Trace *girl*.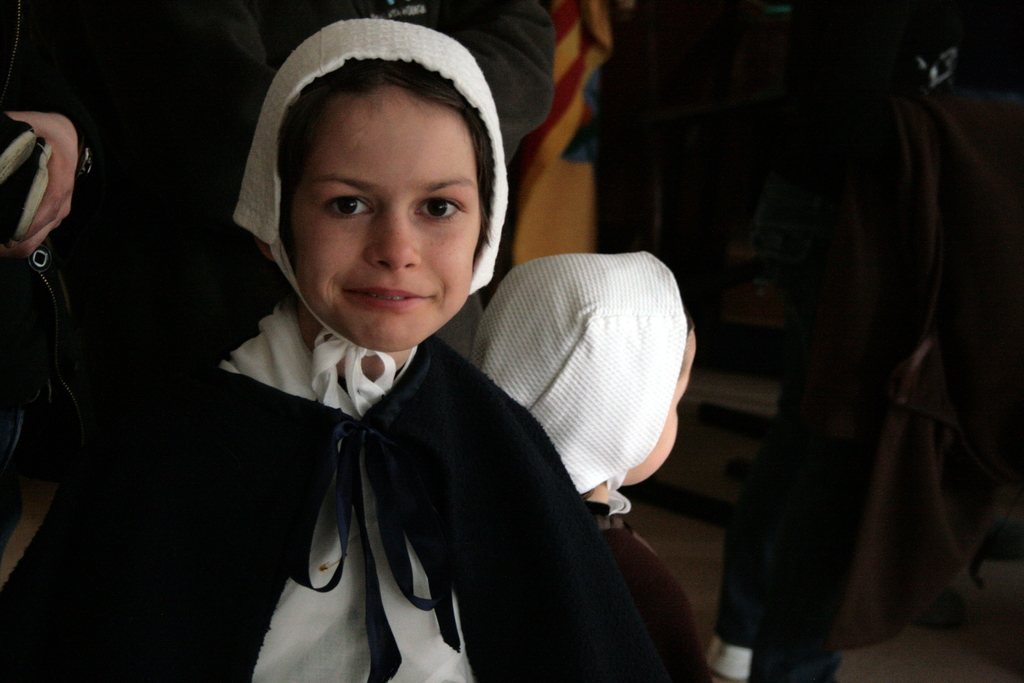
Traced to [172,28,634,682].
